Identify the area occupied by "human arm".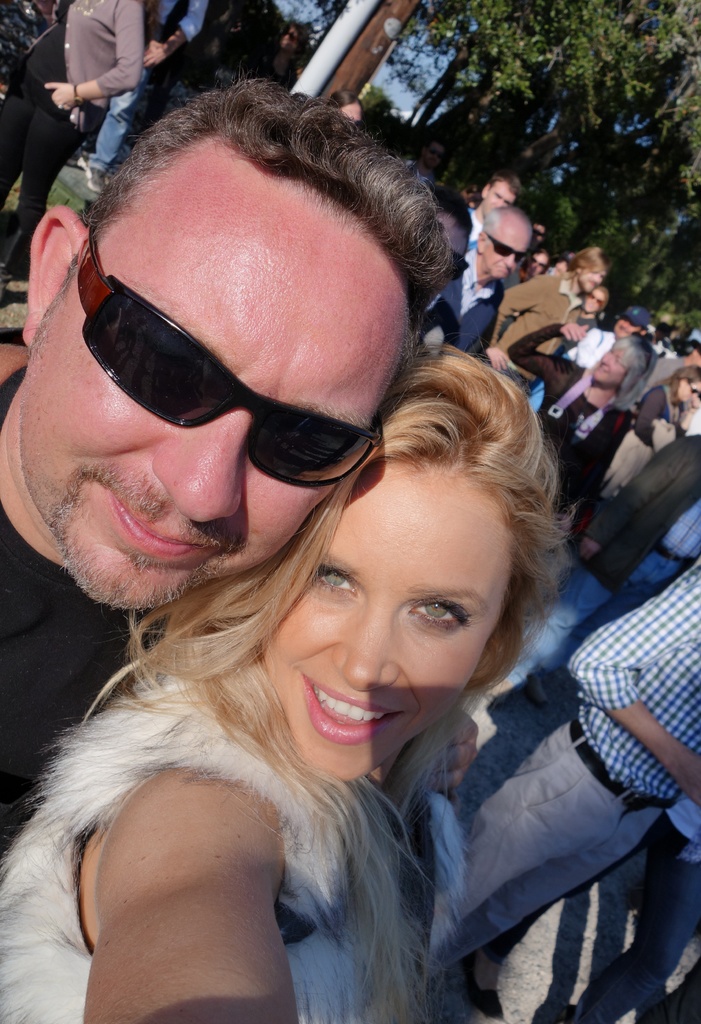
Area: 561:564:700:811.
